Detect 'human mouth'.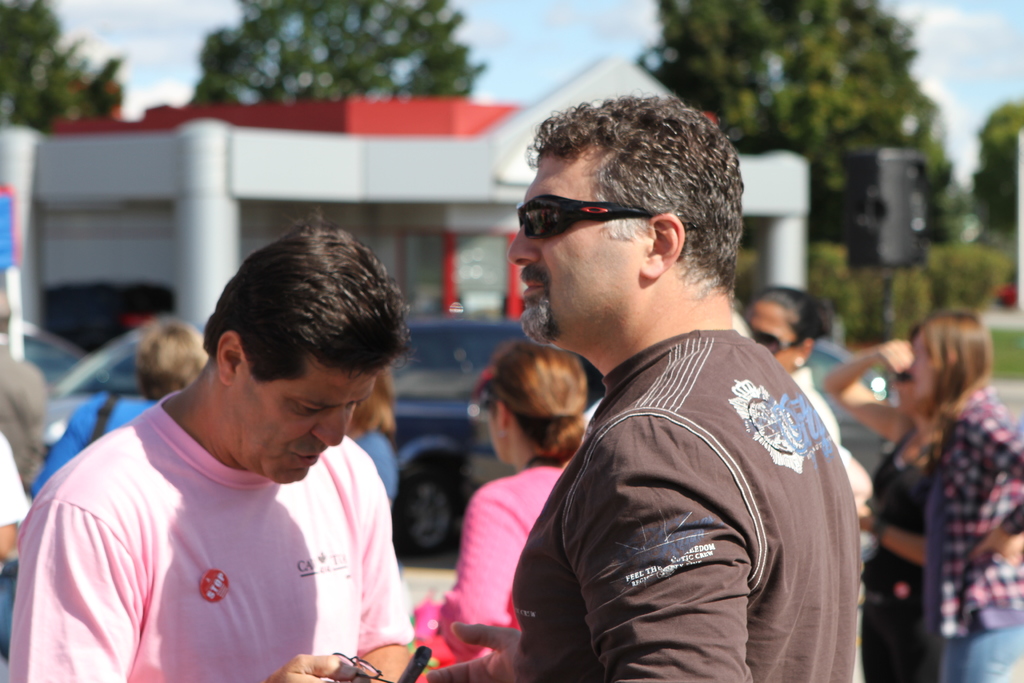
Detected at left=520, top=279, right=544, bottom=296.
